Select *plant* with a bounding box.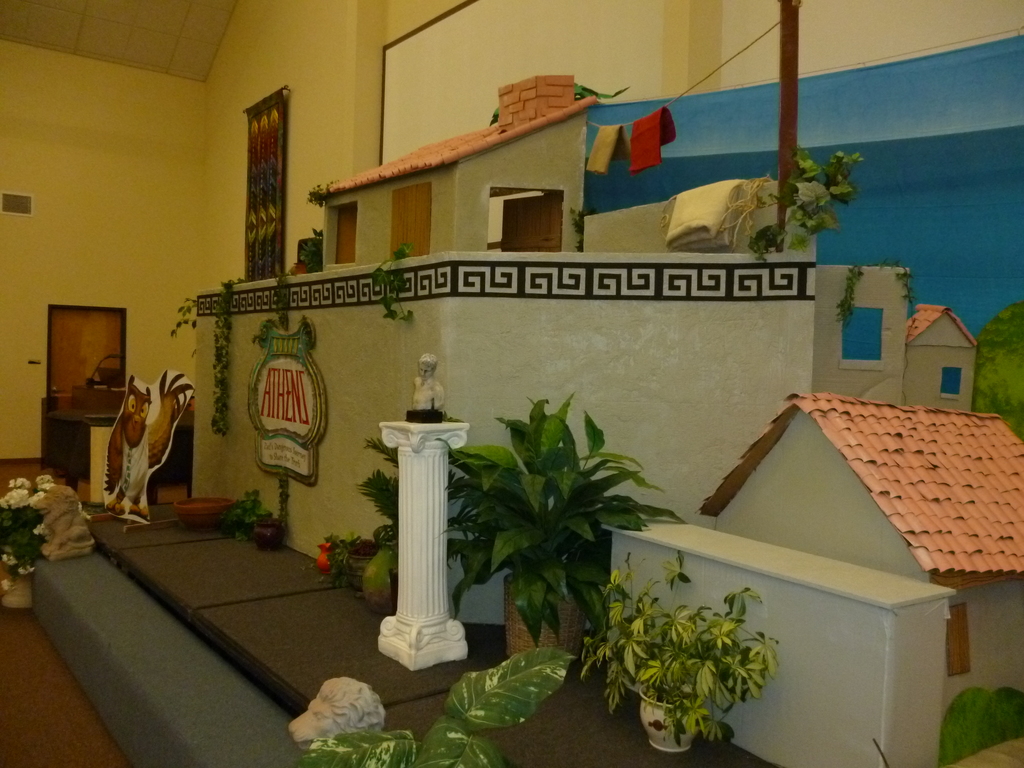
[left=193, top=274, right=267, bottom=461].
